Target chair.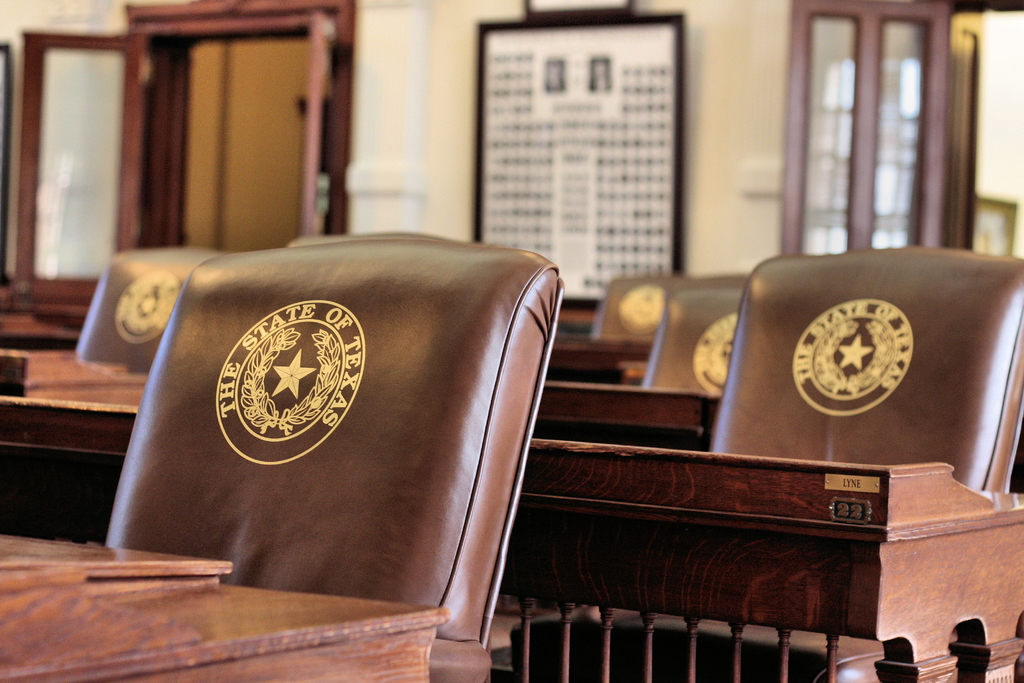
Target region: region(97, 229, 568, 682).
